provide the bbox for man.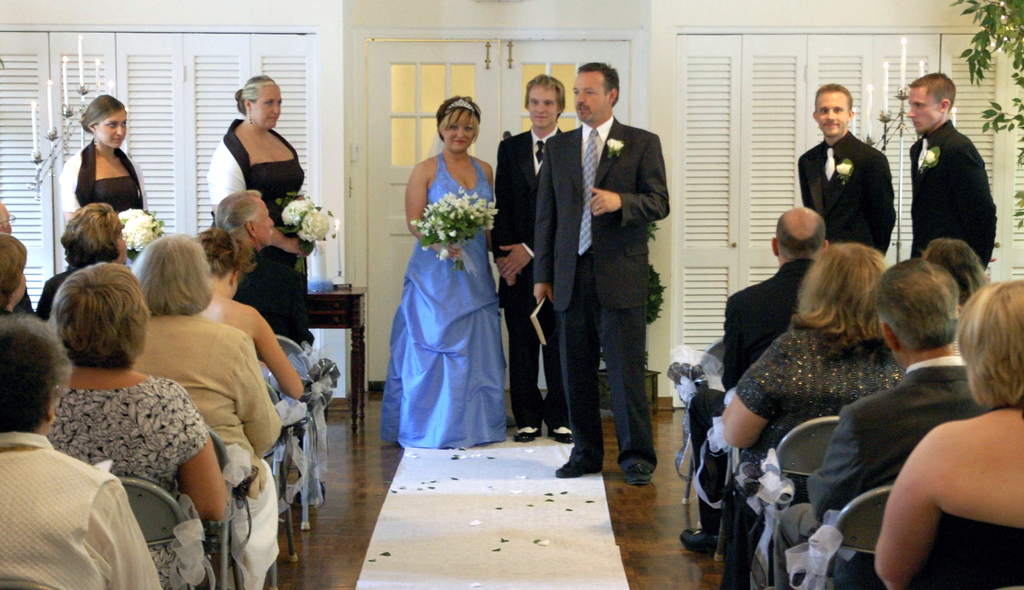
box(680, 206, 831, 547).
